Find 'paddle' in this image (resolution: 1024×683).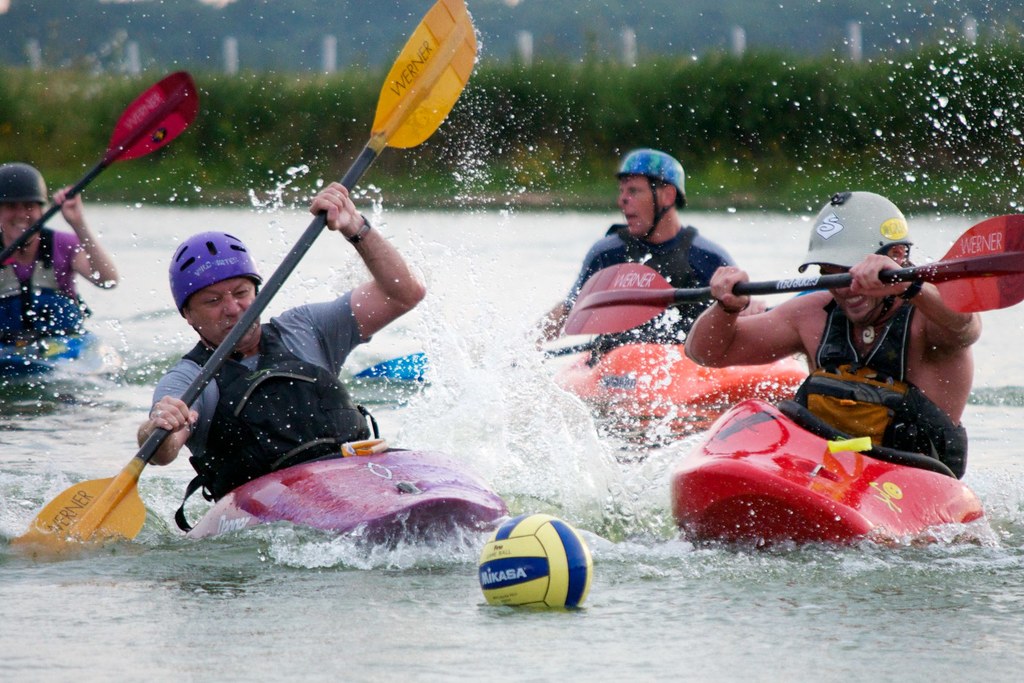
left=0, top=70, right=196, bottom=267.
